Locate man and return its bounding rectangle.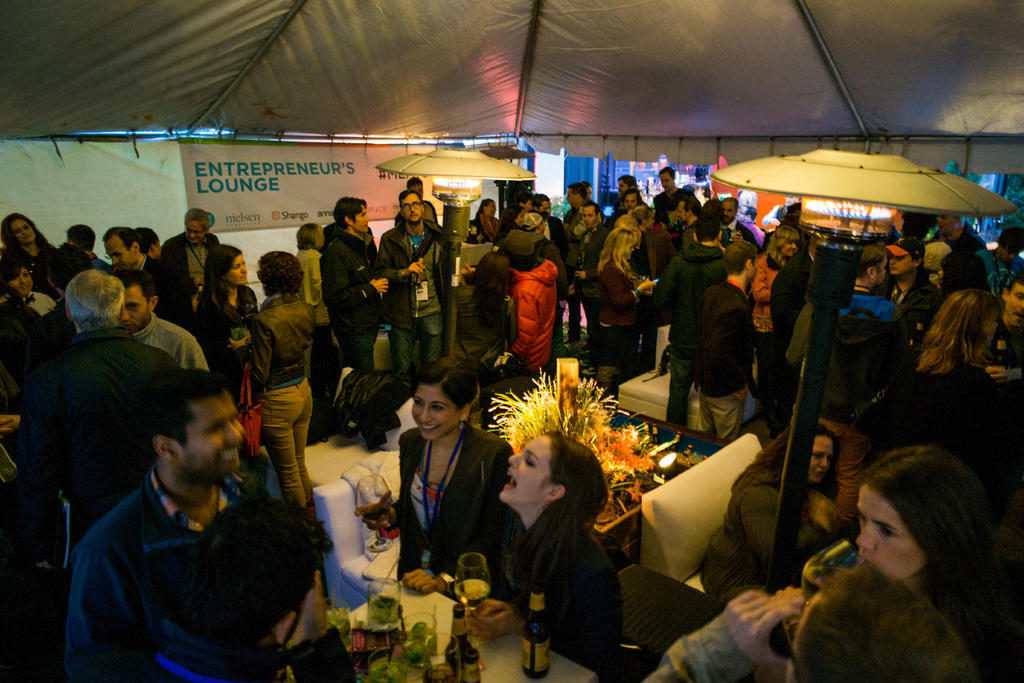
locate(988, 282, 1023, 369).
